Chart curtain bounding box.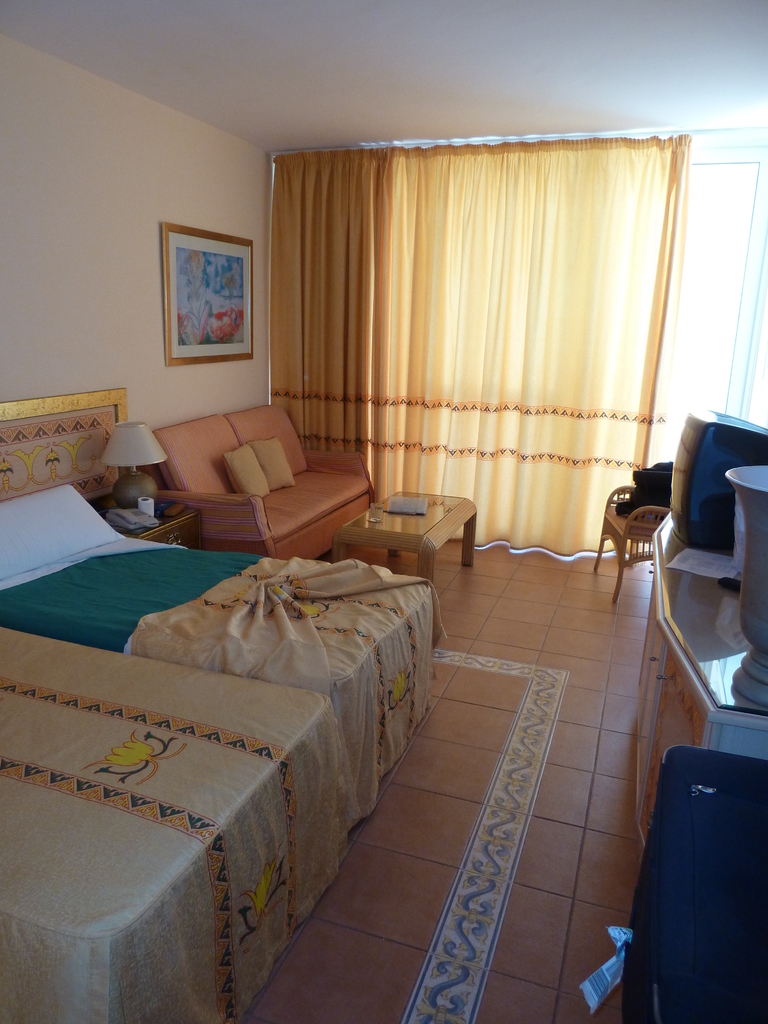
Charted: {"x1": 267, "y1": 152, "x2": 719, "y2": 545}.
